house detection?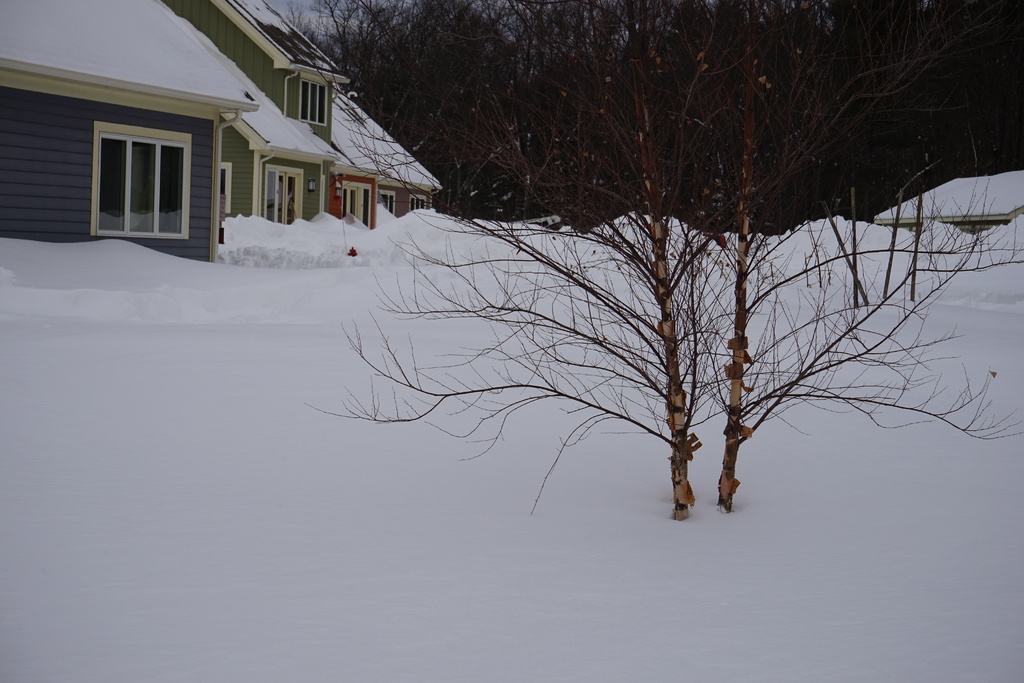
Rect(162, 0, 349, 231)
